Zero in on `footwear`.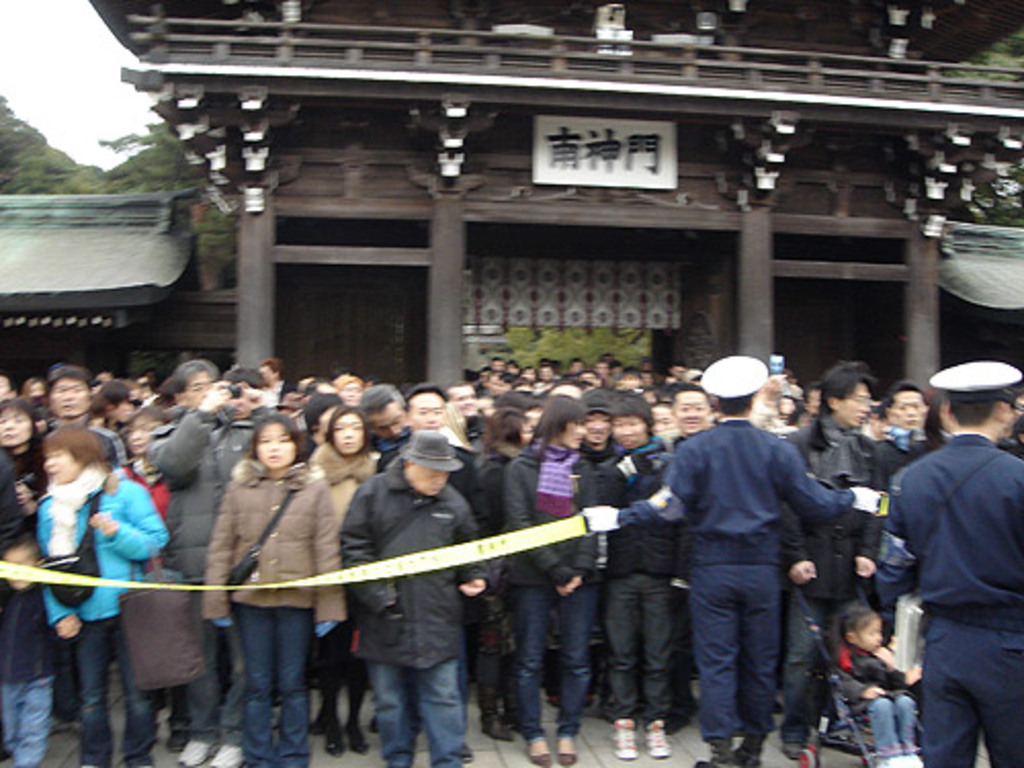
Zeroed in: select_region(211, 745, 246, 766).
